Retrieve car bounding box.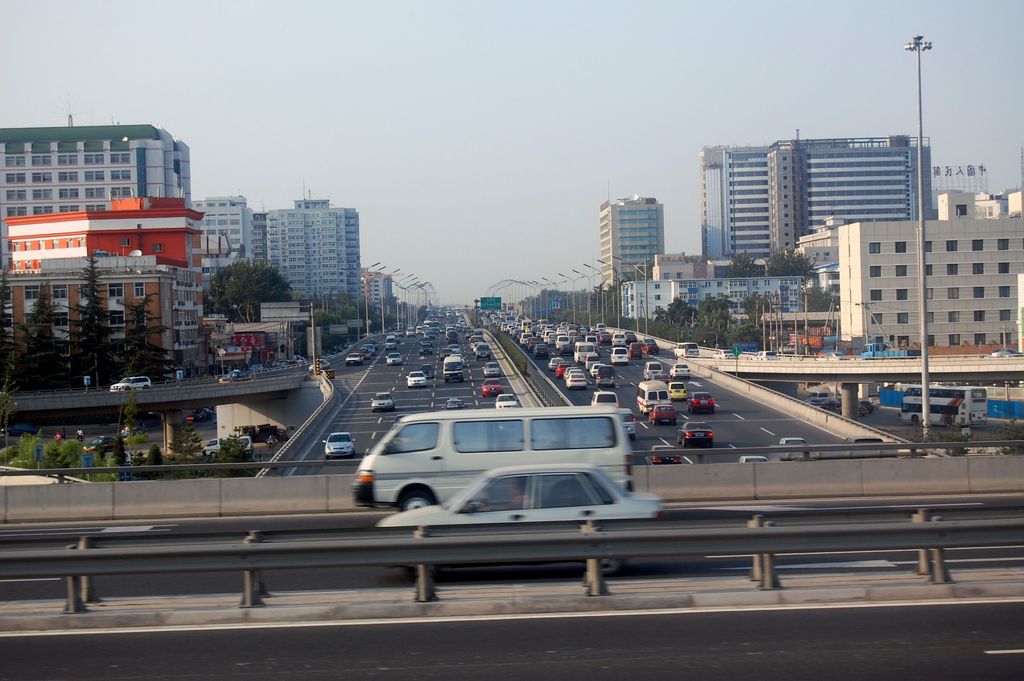
Bounding box: (left=370, top=389, right=392, bottom=414).
